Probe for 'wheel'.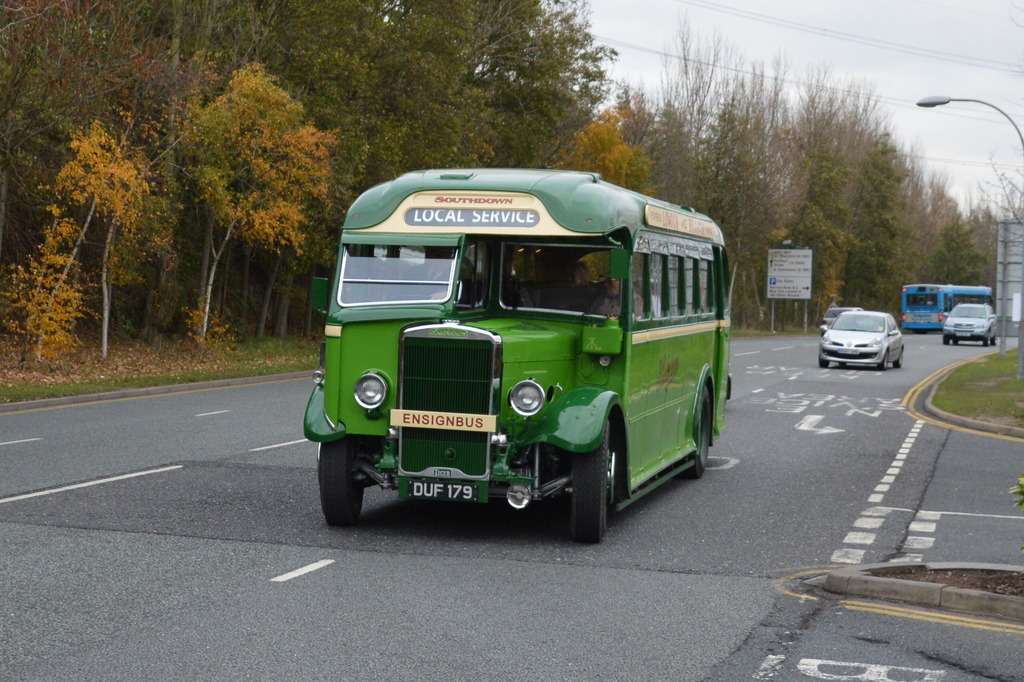
Probe result: l=872, t=348, r=889, b=374.
